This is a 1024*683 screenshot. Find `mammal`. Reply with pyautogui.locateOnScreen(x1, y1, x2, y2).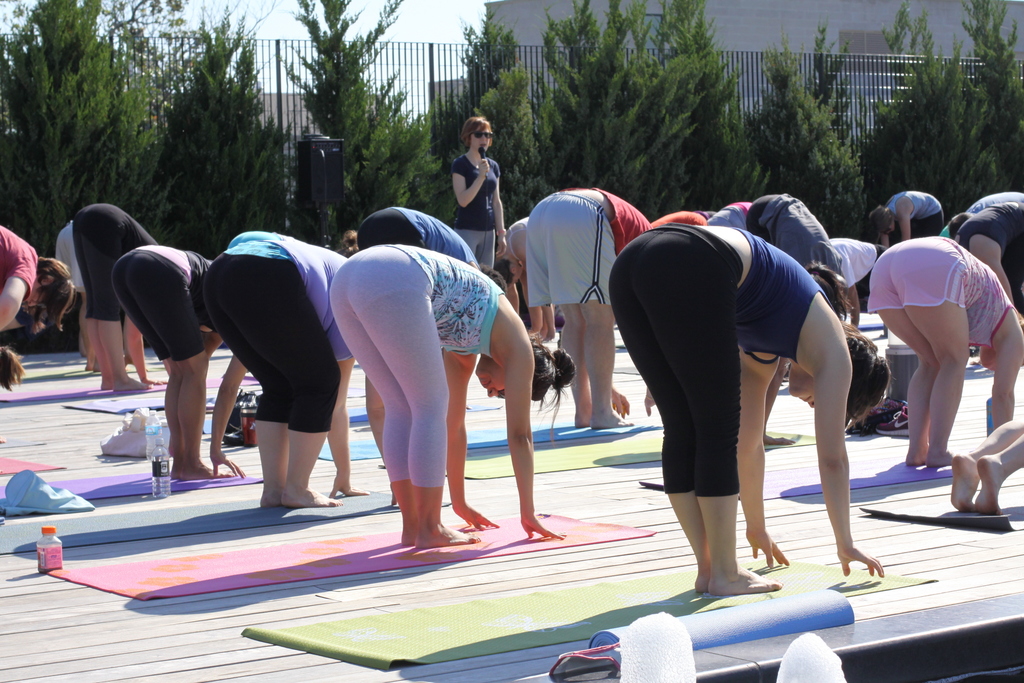
pyautogui.locateOnScreen(829, 235, 892, 330).
